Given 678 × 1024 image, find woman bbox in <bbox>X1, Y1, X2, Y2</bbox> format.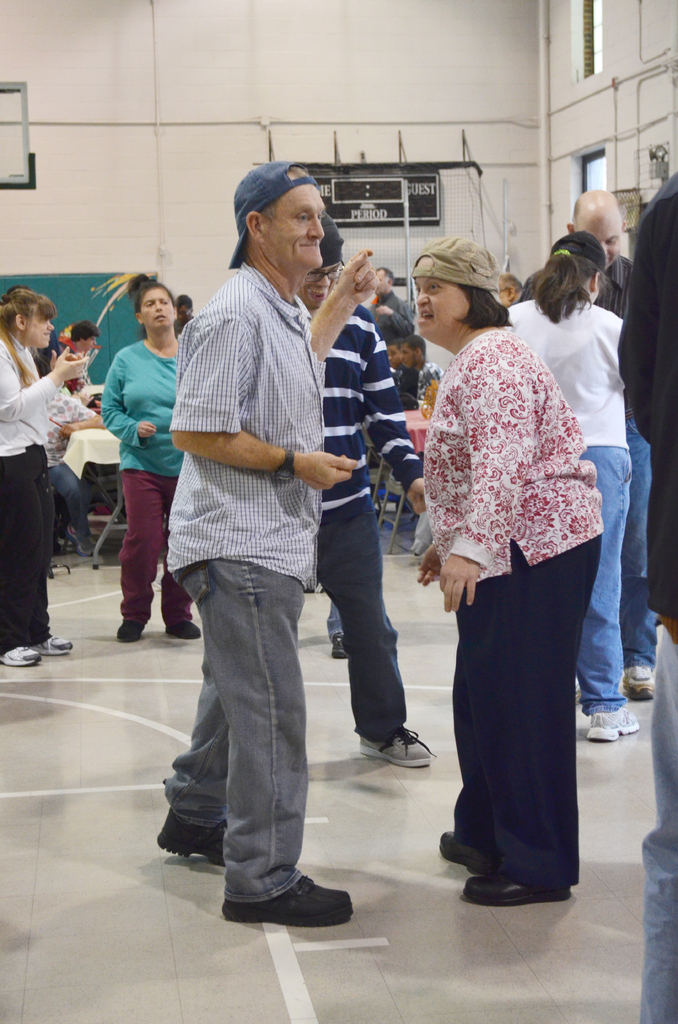
<bbox>102, 285, 191, 643</bbox>.
